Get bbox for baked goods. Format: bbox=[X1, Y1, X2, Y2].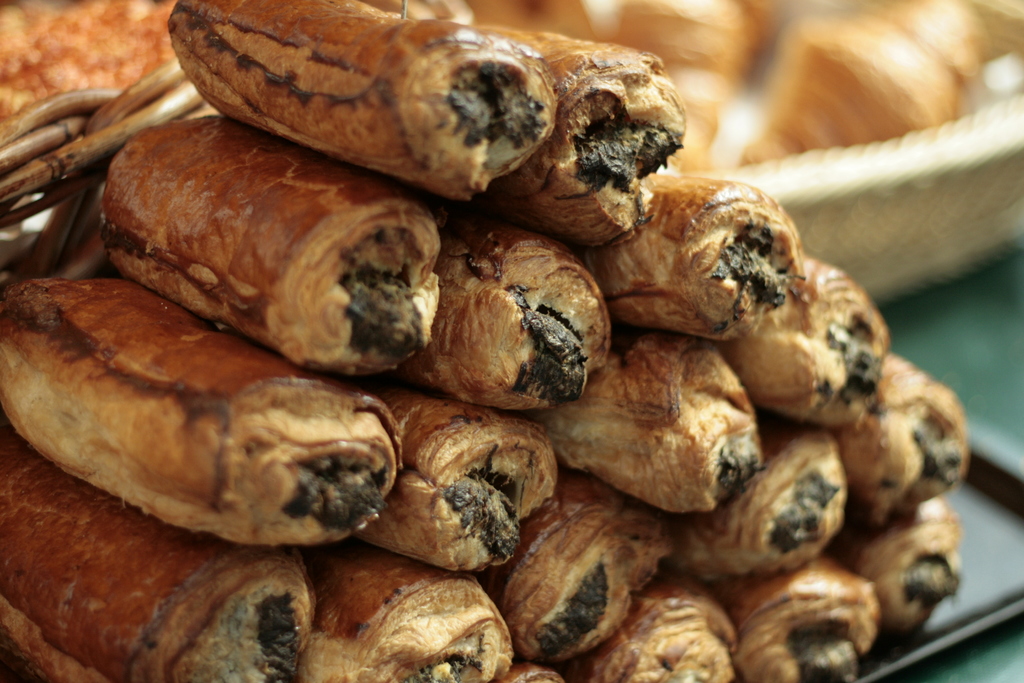
bbox=[293, 545, 517, 682].
